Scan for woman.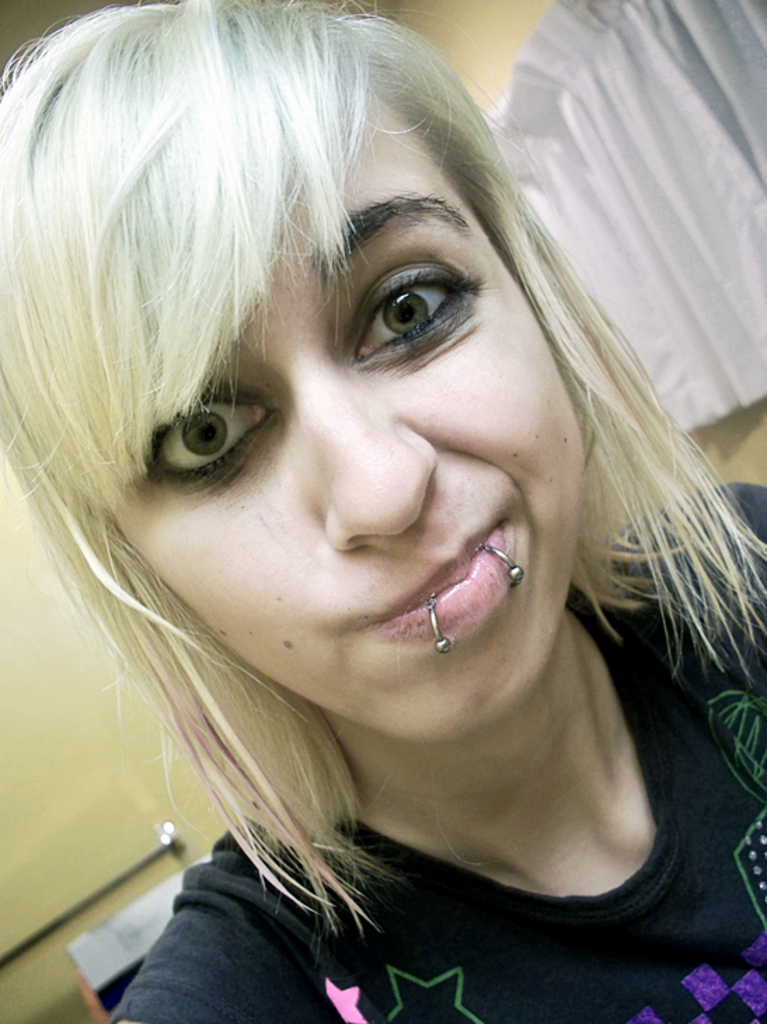
Scan result: [0,0,766,1023].
